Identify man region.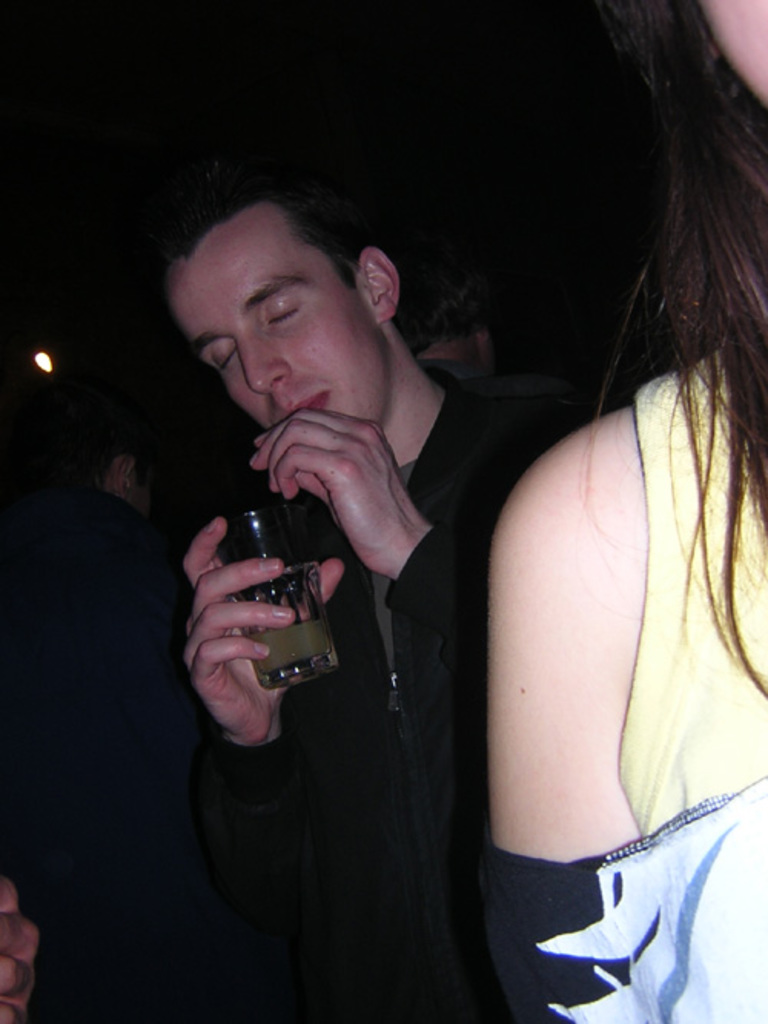
Region: [left=192, top=204, right=515, bottom=989].
